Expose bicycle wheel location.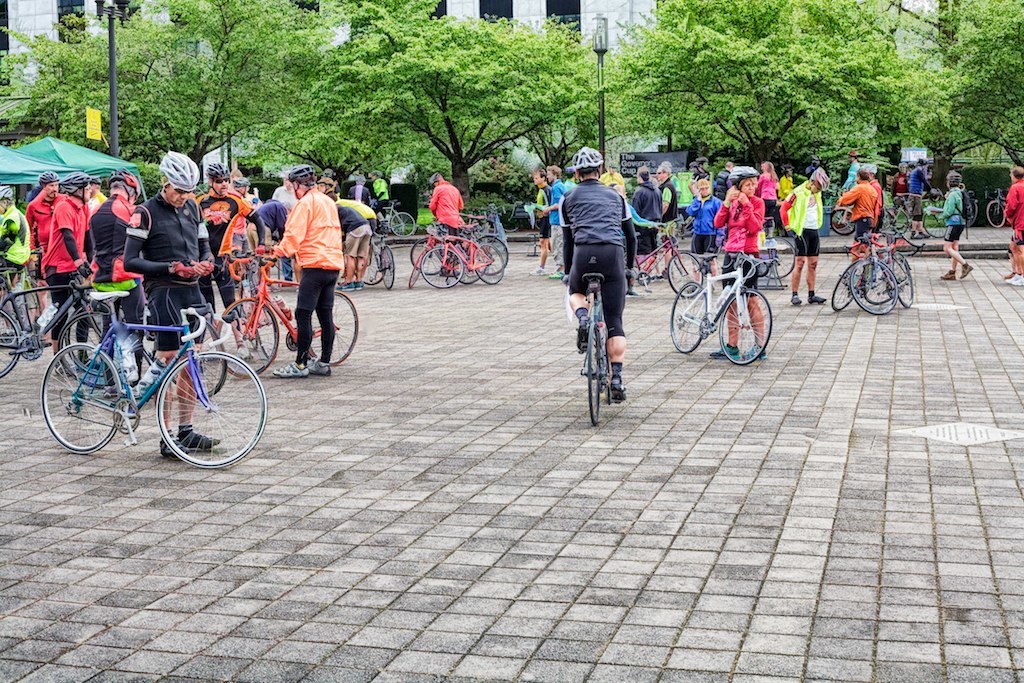
Exposed at BBox(986, 197, 1012, 233).
